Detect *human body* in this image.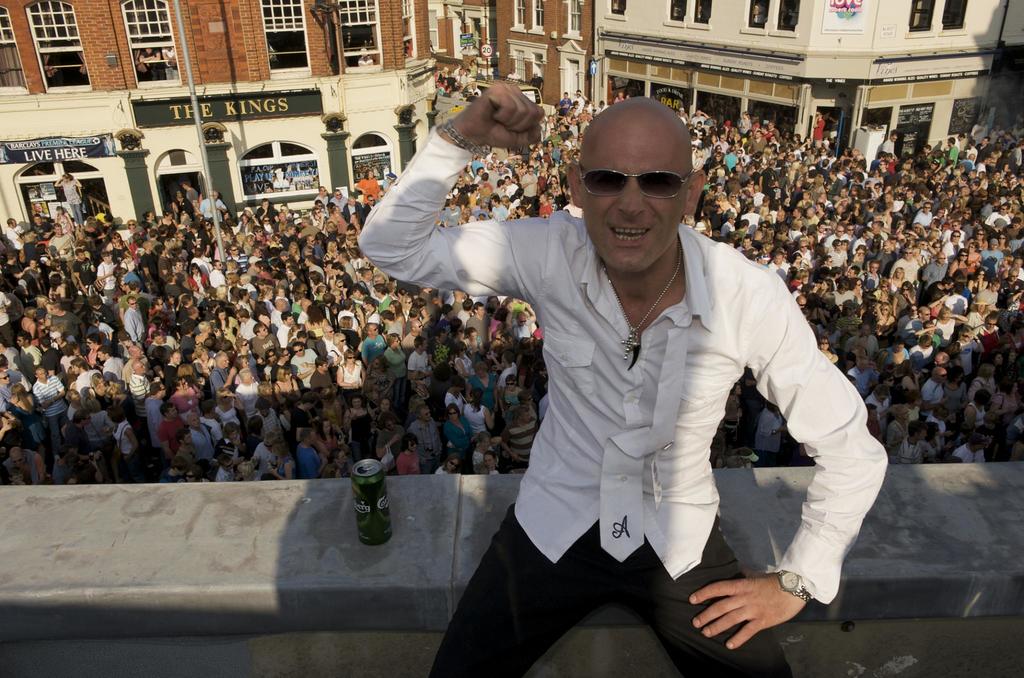
Detection: bbox(485, 166, 490, 169).
